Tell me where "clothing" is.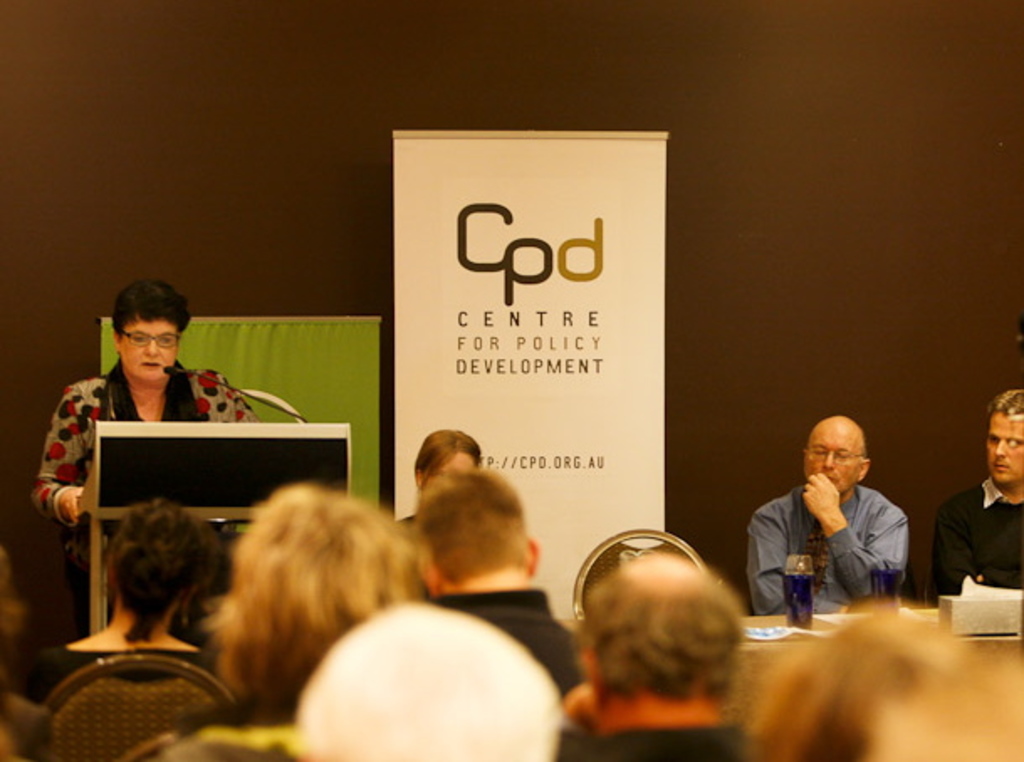
"clothing" is at locate(396, 505, 421, 532).
